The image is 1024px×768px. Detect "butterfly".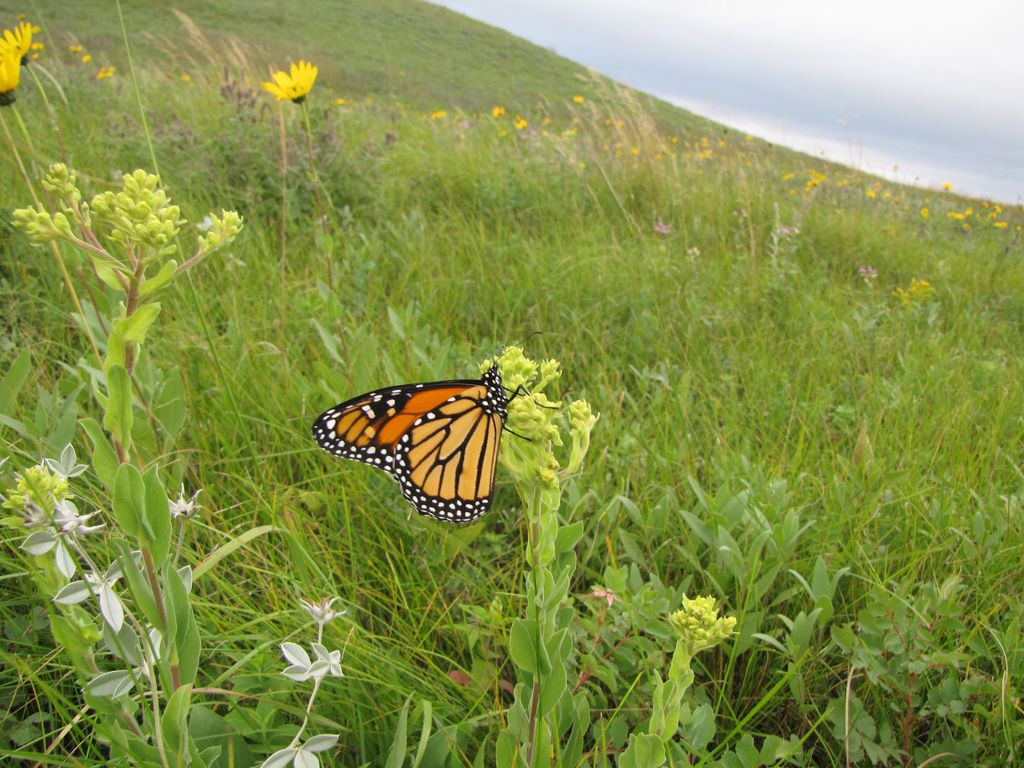
Detection: 310/328/561/522.
